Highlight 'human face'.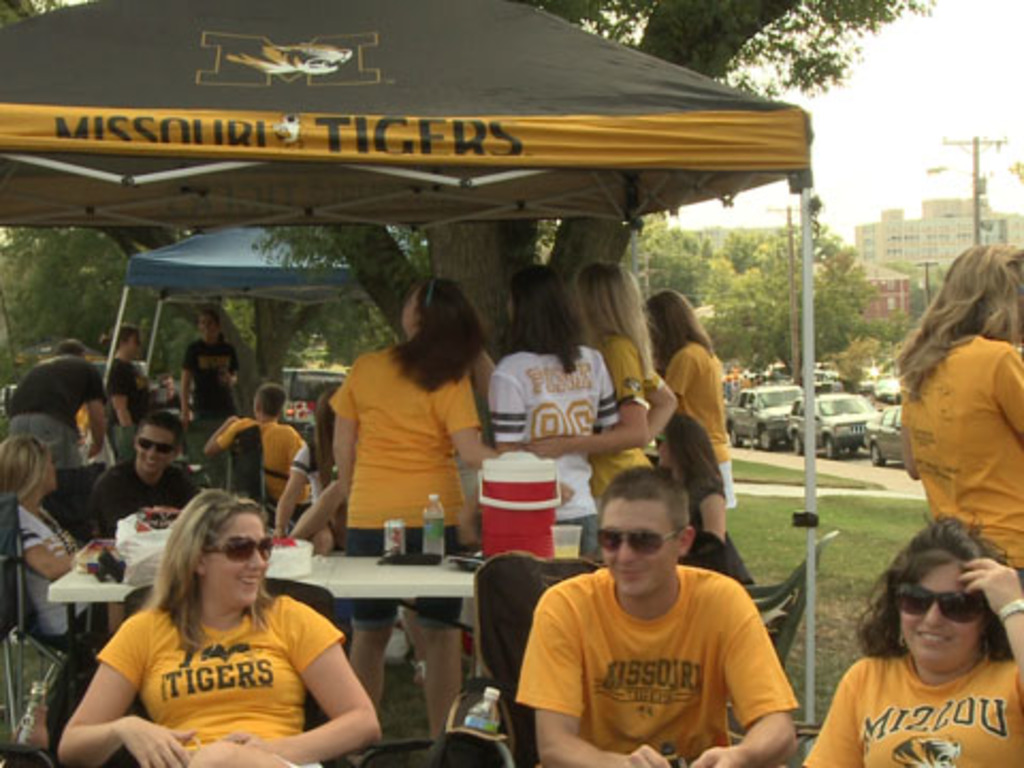
Highlighted region: (x1=602, y1=497, x2=678, y2=595).
